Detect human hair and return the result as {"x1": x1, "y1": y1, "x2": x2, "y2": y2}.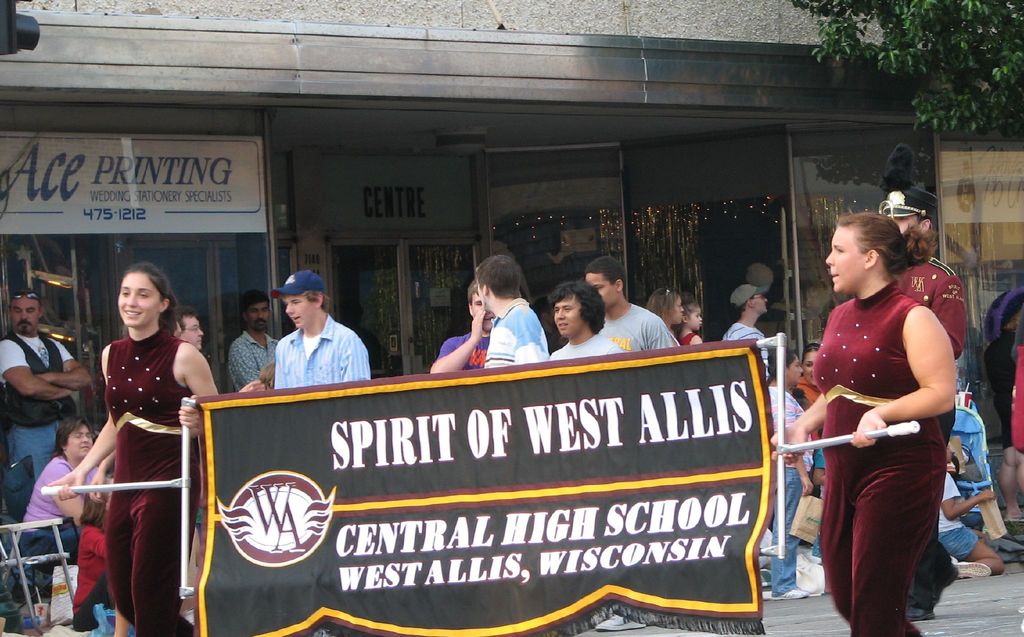
{"x1": 644, "y1": 285, "x2": 680, "y2": 335}.
